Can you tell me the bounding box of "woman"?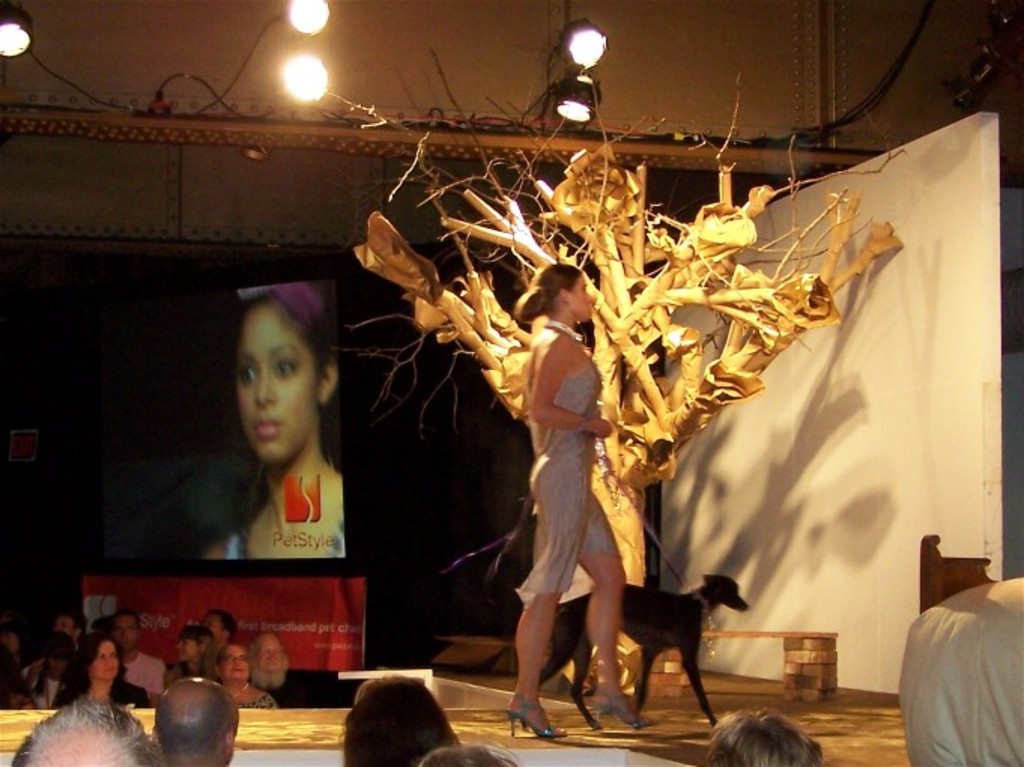
bbox(51, 632, 150, 708).
